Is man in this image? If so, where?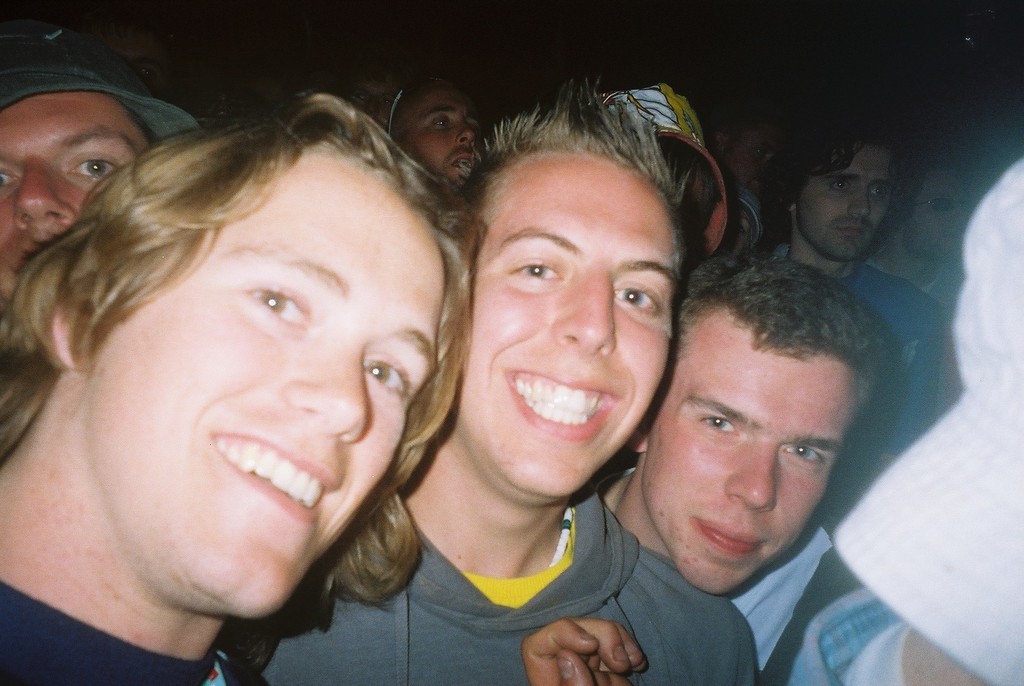
Yes, at 703 96 798 197.
